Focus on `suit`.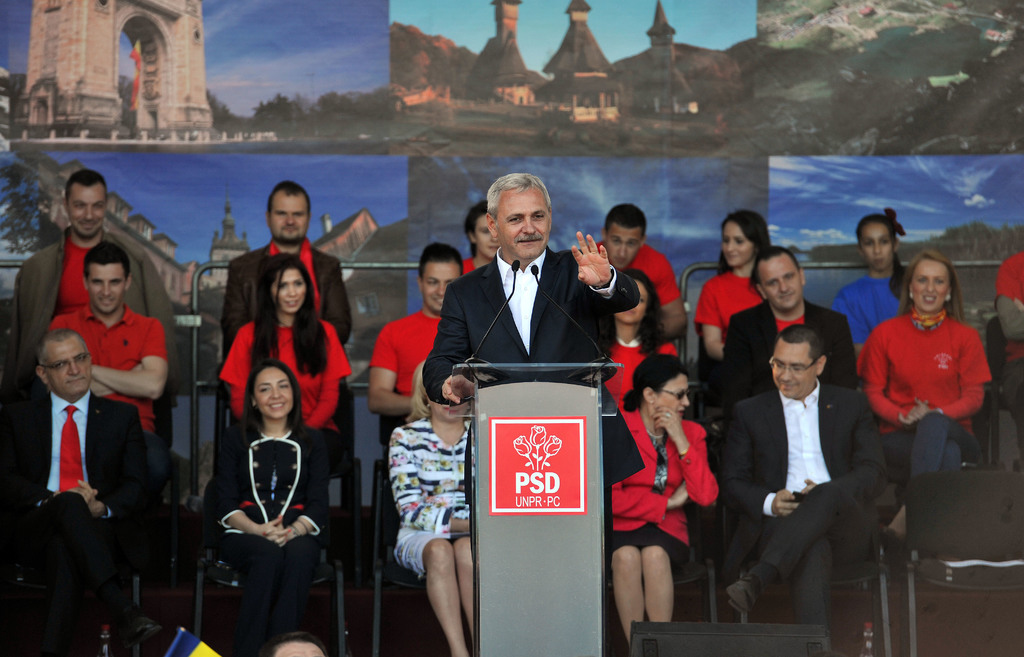
Focused at [723, 297, 863, 406].
